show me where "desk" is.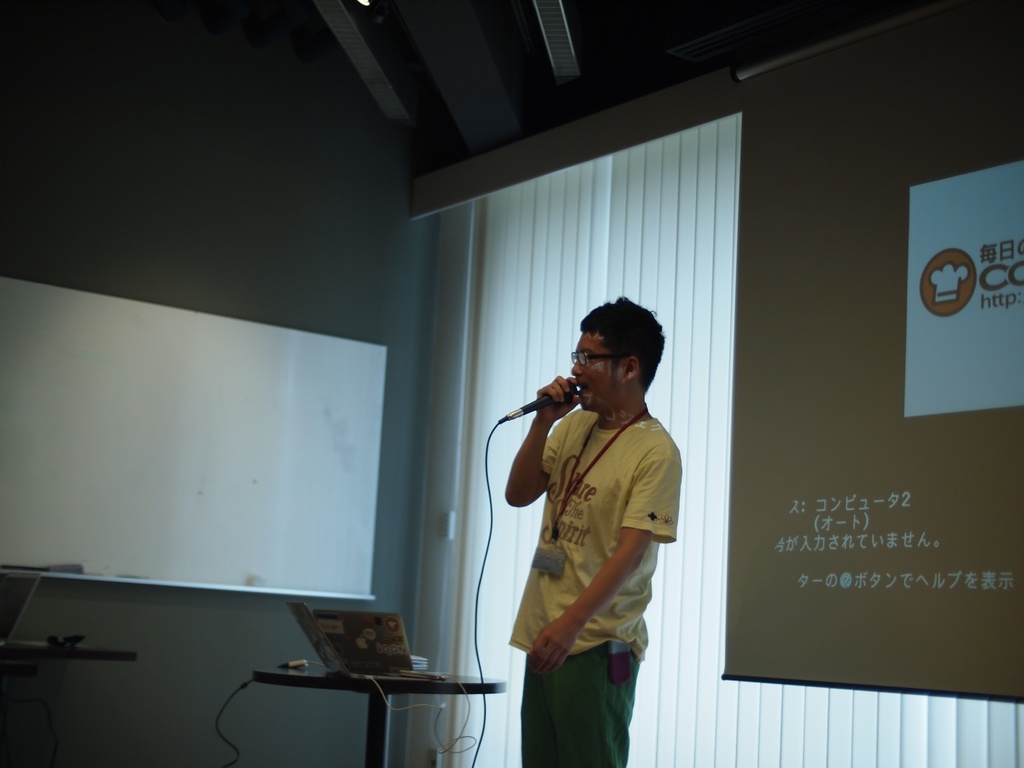
"desk" is at left=255, top=666, right=500, bottom=767.
